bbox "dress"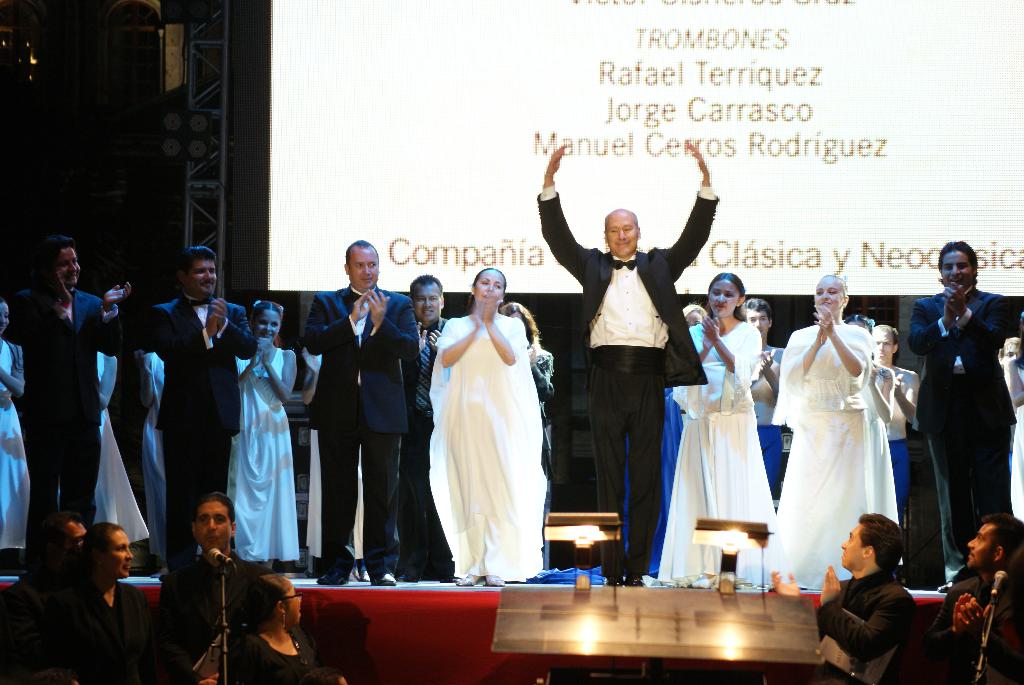
426 320 552 583
